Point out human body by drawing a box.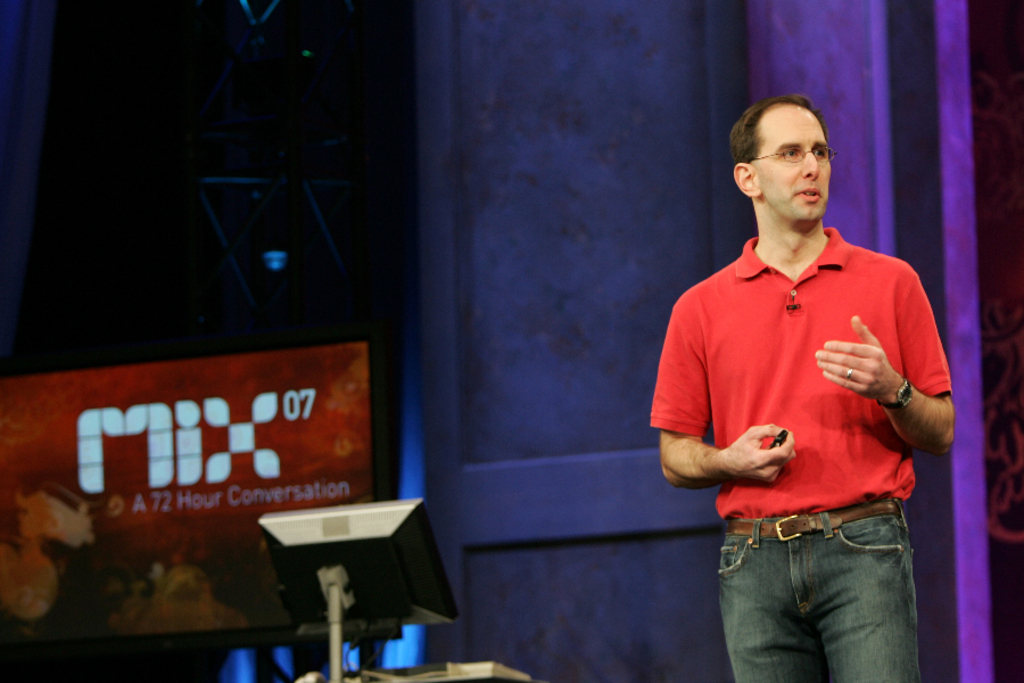
671:140:958:656.
